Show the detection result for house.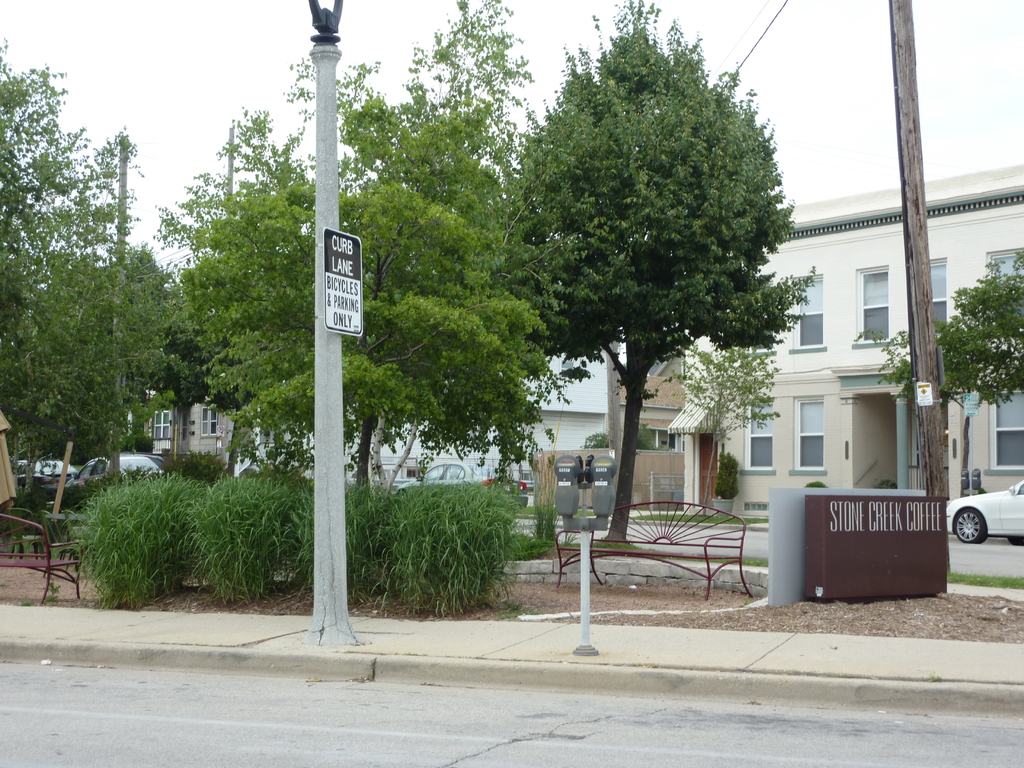
346 339 648 497.
